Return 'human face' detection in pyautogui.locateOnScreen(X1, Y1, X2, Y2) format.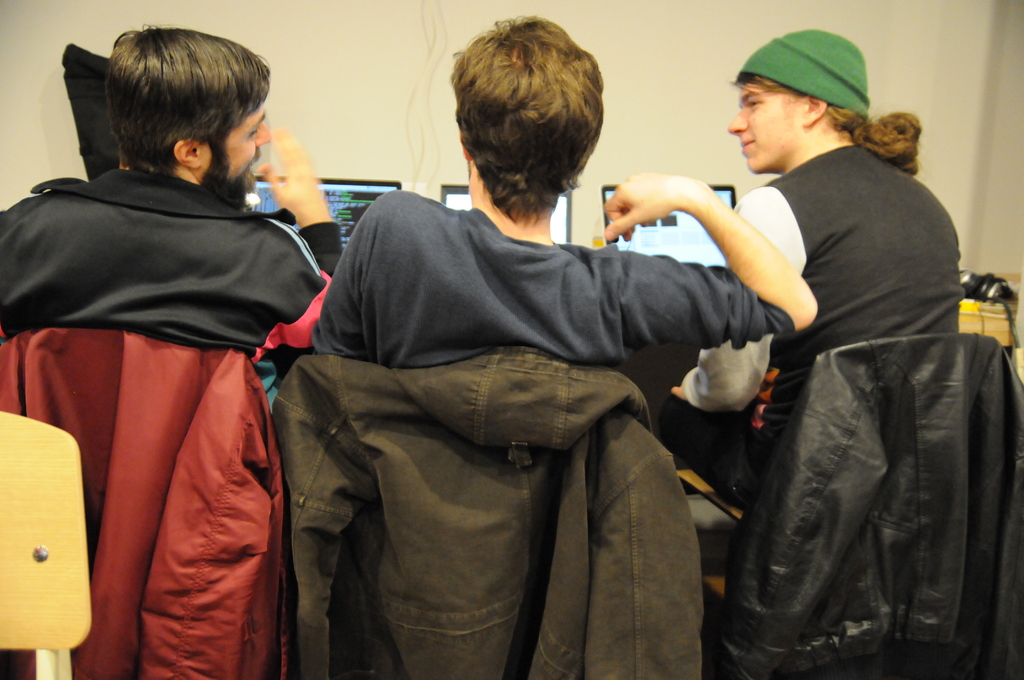
pyautogui.locateOnScreen(729, 83, 803, 173).
